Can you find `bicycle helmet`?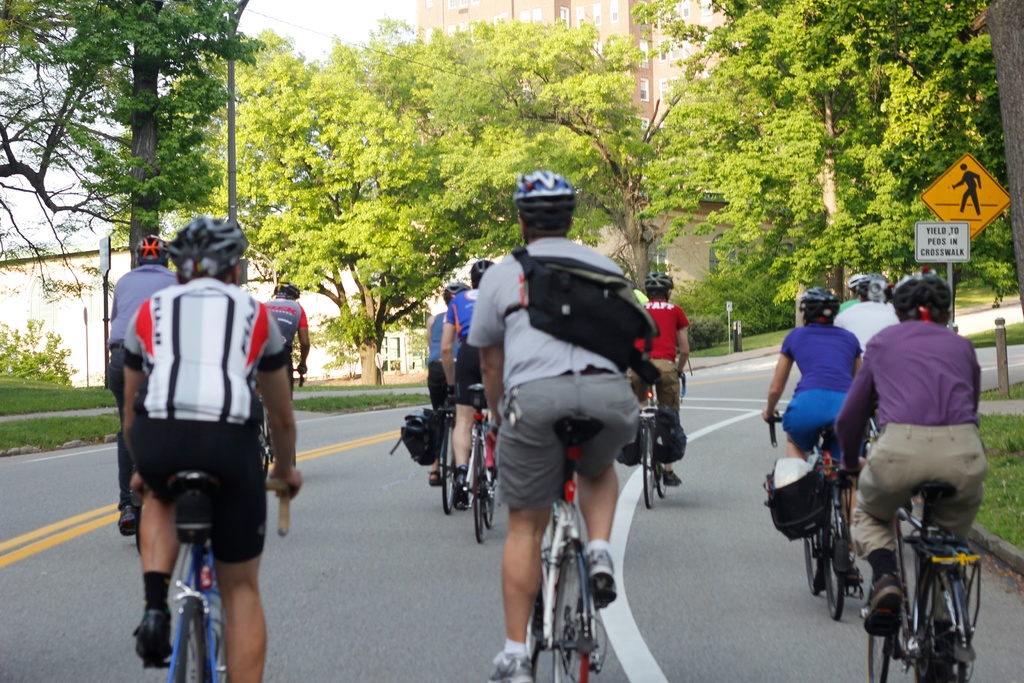
Yes, bounding box: [left=468, top=260, right=504, bottom=286].
